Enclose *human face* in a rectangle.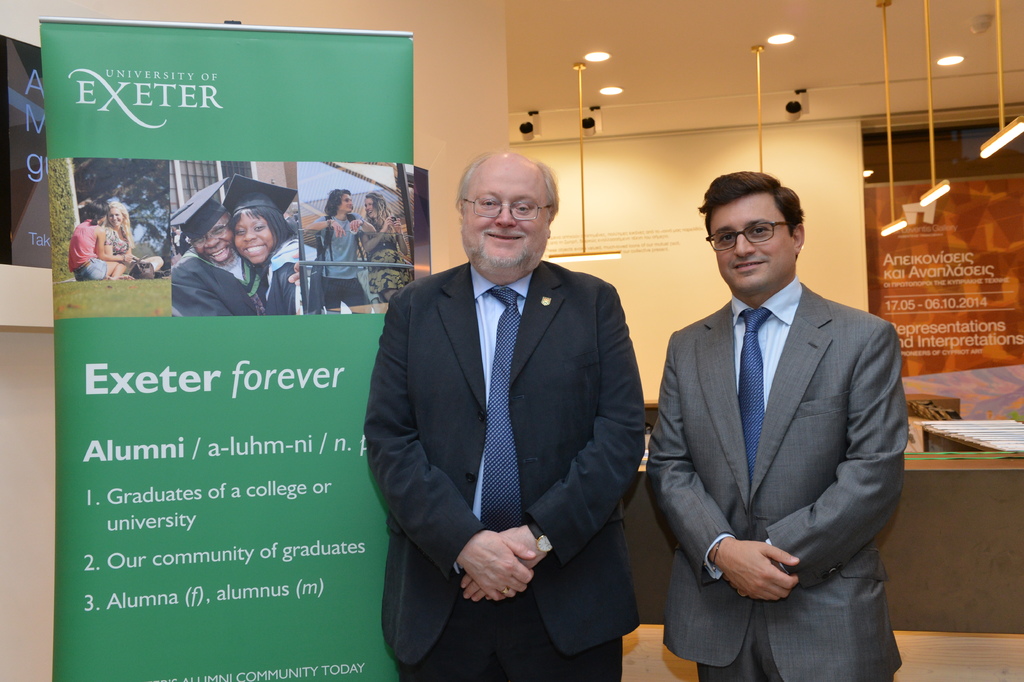
BBox(108, 208, 123, 229).
